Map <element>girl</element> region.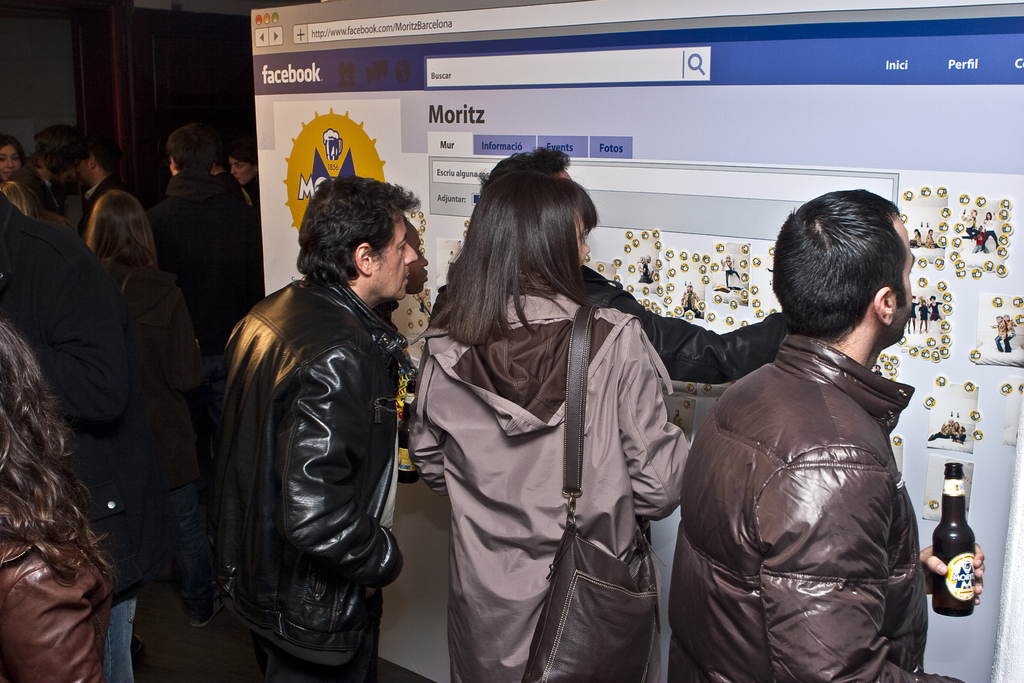
Mapped to 0:136:25:183.
